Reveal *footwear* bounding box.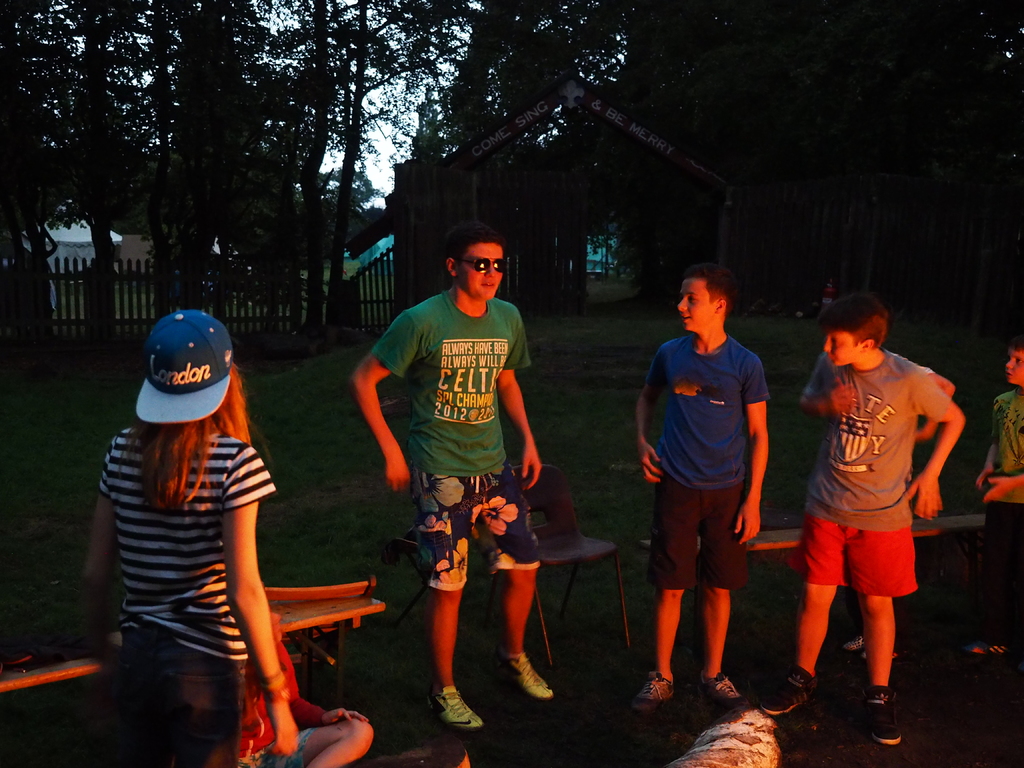
Revealed: 959, 636, 1014, 662.
